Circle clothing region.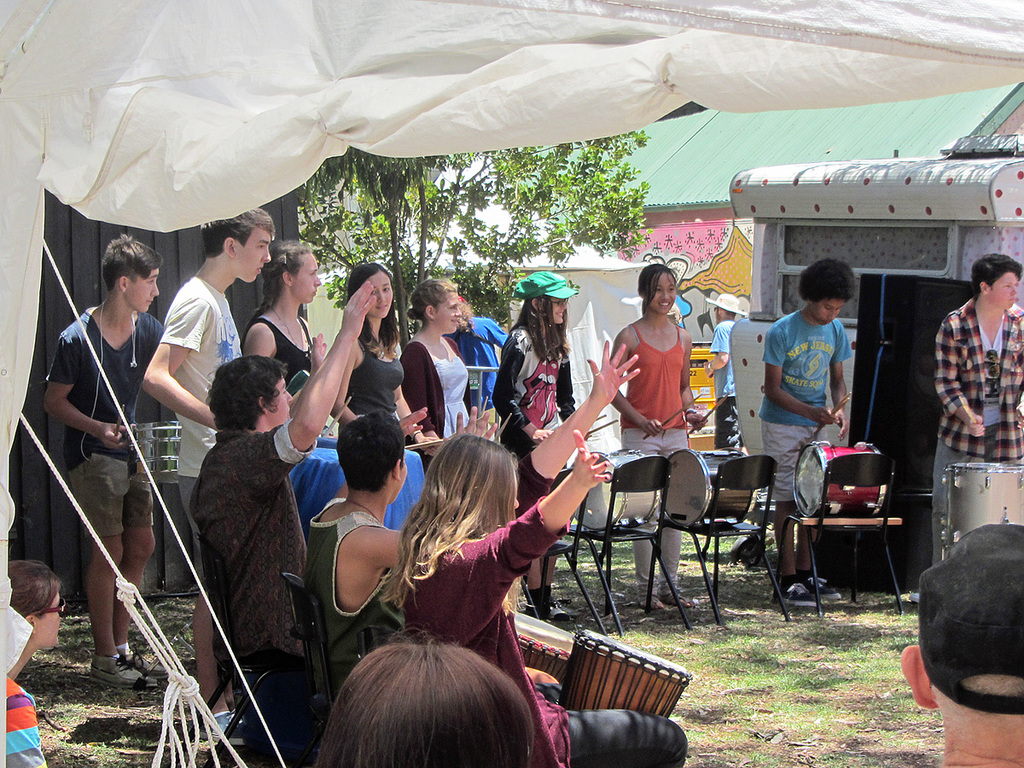
Region: rect(399, 337, 470, 471).
